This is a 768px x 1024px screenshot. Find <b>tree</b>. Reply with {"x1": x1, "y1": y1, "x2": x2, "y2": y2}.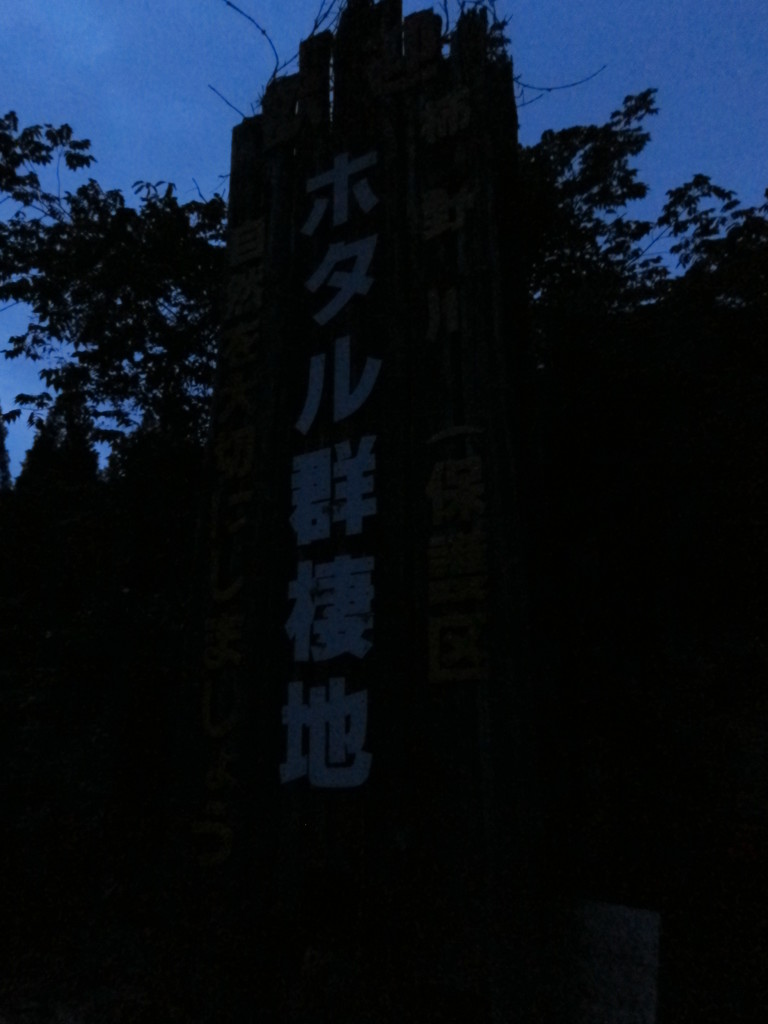
{"x1": 0, "y1": 99, "x2": 262, "y2": 495}.
